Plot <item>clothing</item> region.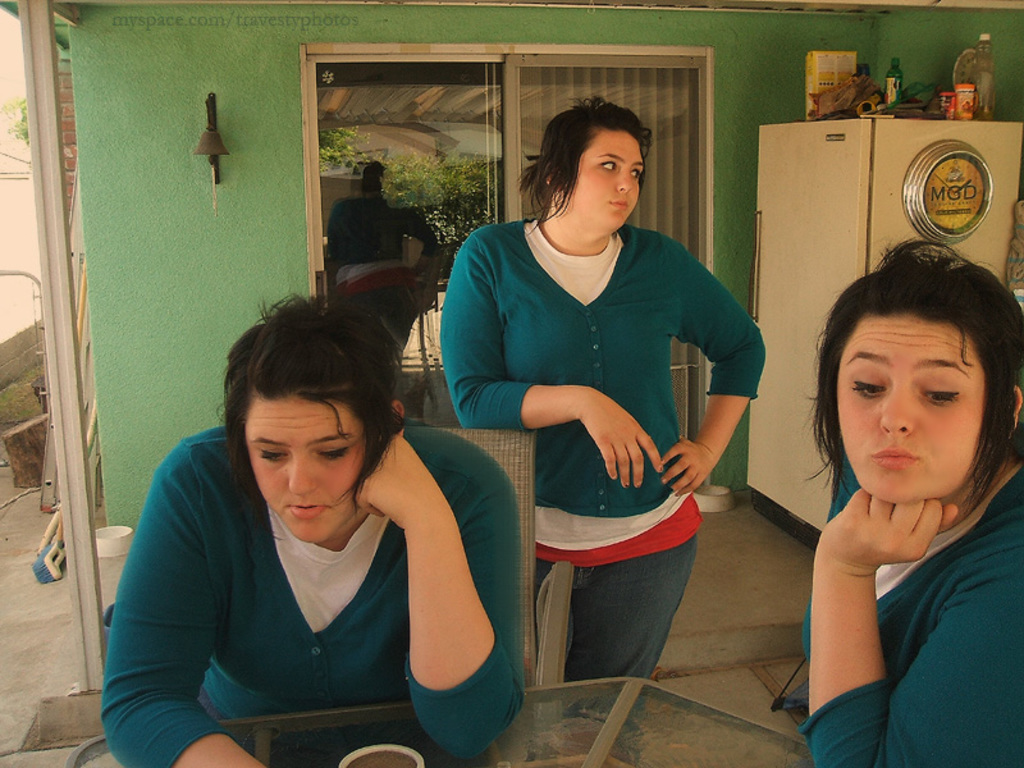
Plotted at (434, 221, 768, 687).
